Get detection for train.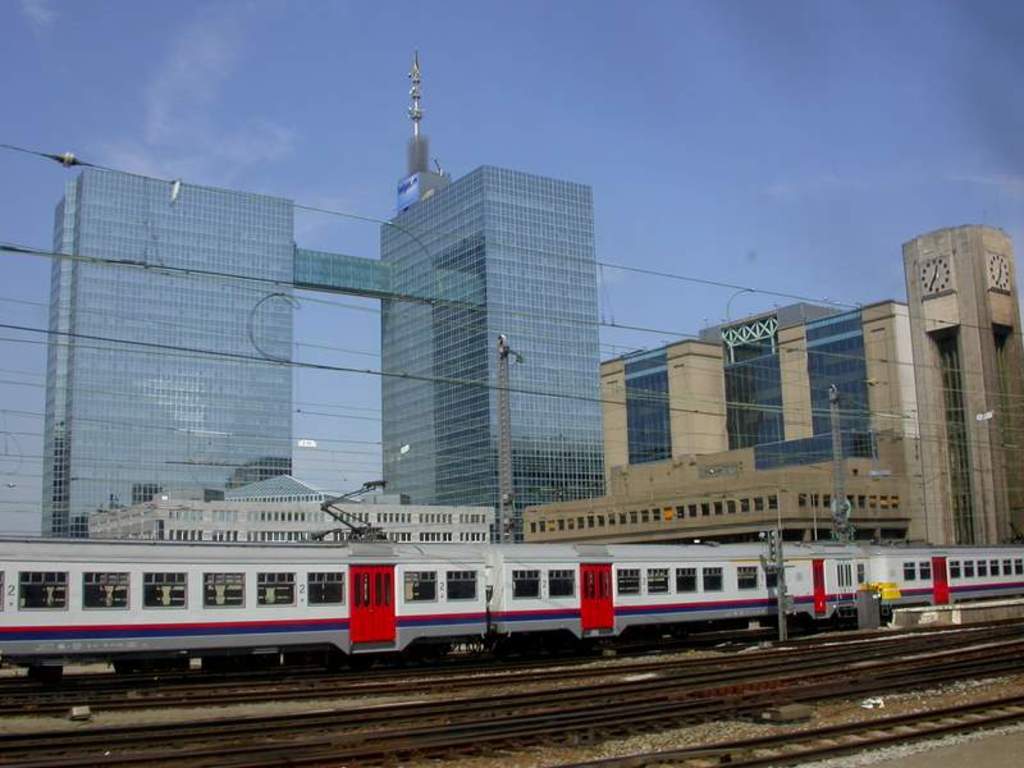
Detection: pyautogui.locateOnScreen(0, 479, 1023, 698).
